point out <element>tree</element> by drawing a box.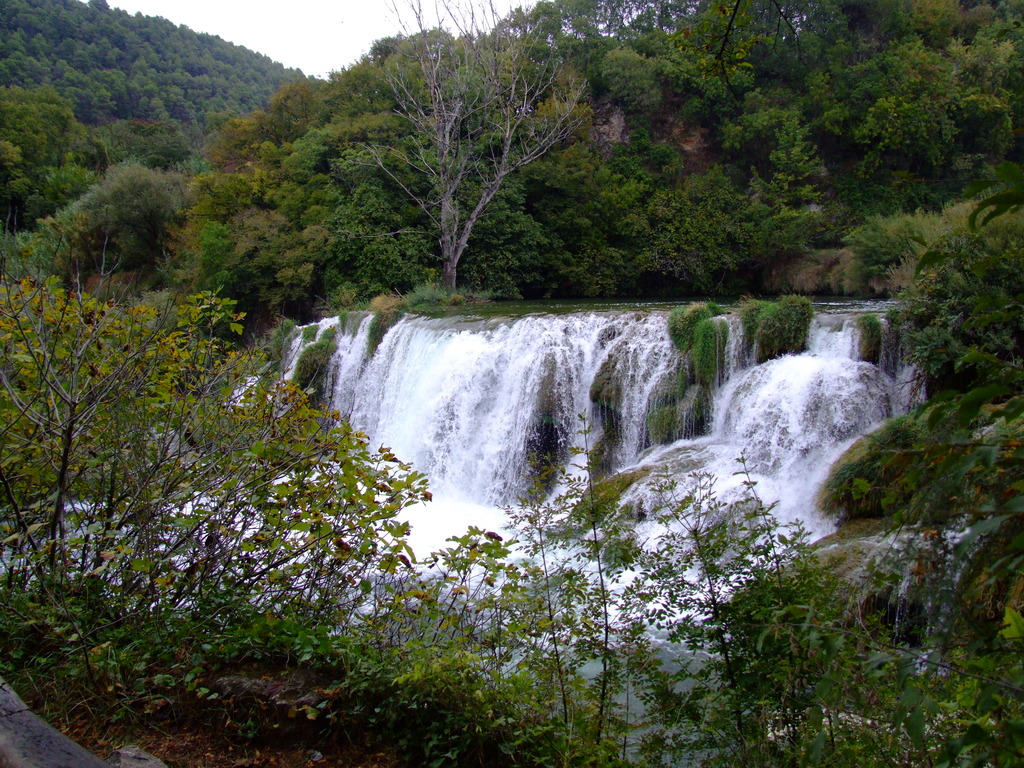
(left=327, top=35, right=604, bottom=308).
